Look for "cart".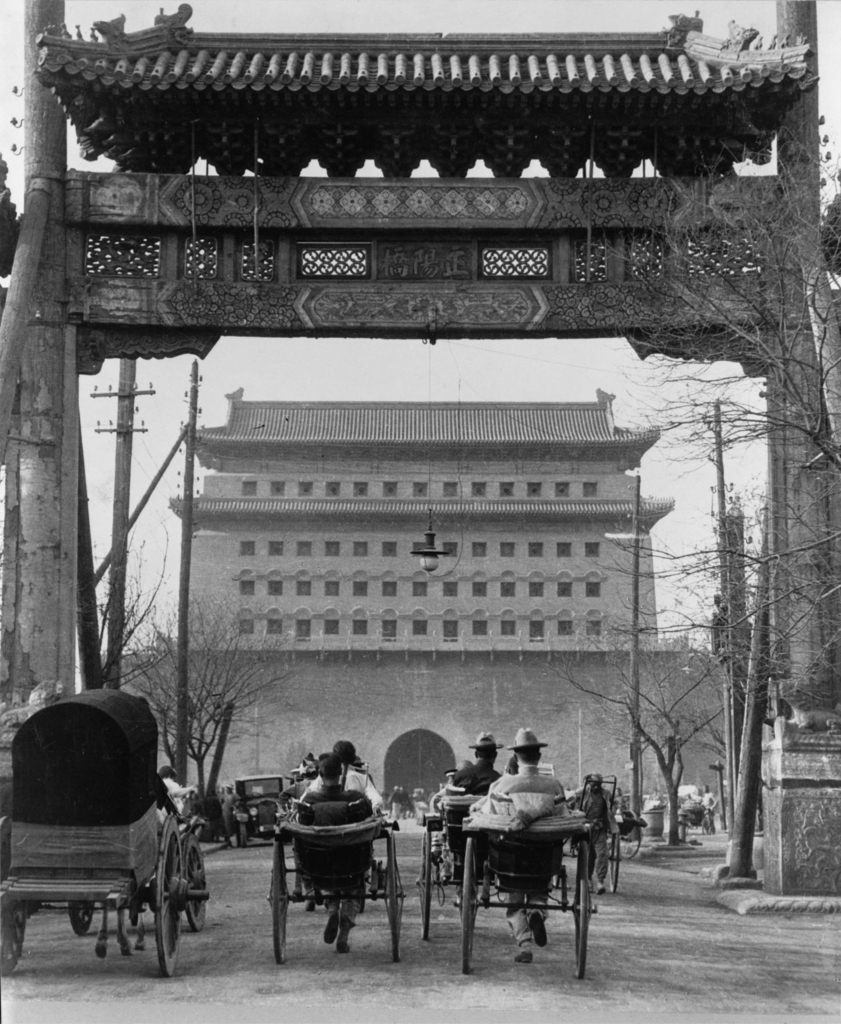
Found: box=[459, 790, 593, 980].
